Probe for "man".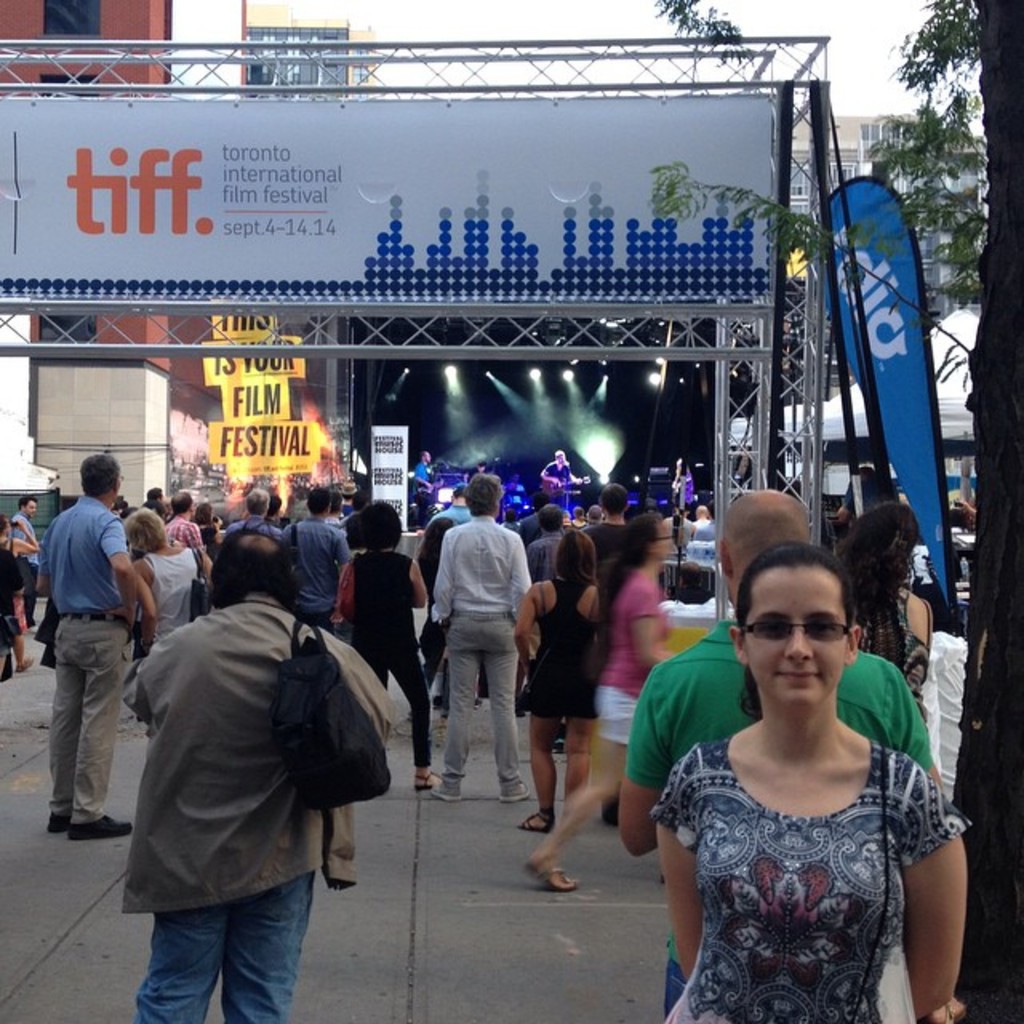
Probe result: (18,446,157,843).
